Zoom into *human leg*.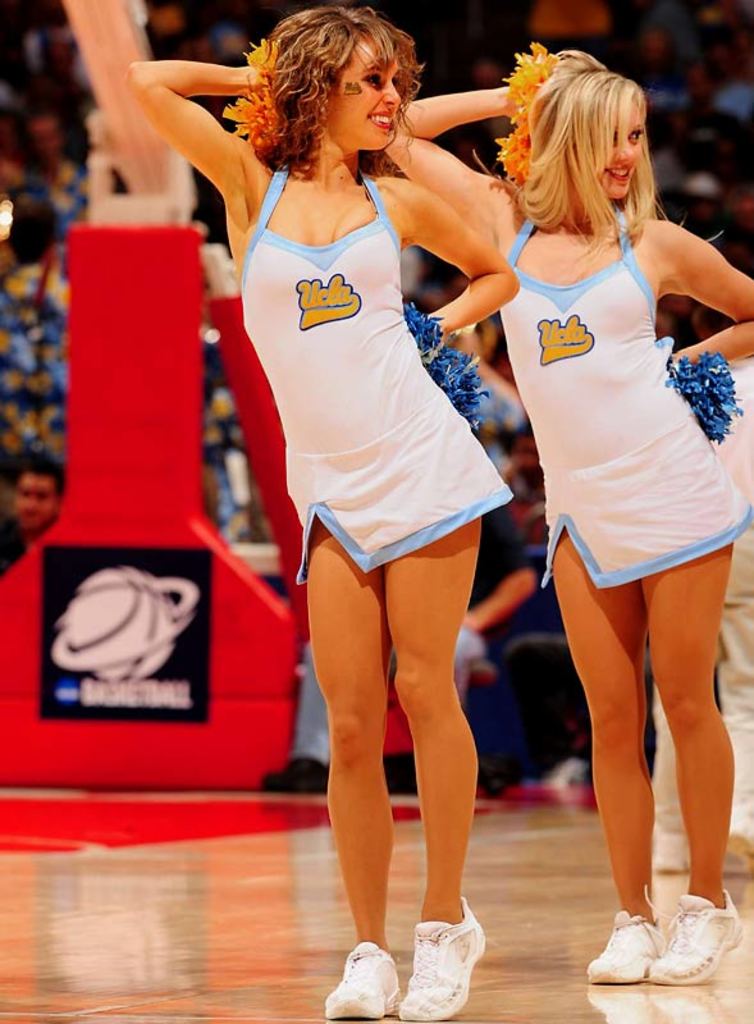
Zoom target: 381 490 480 1023.
